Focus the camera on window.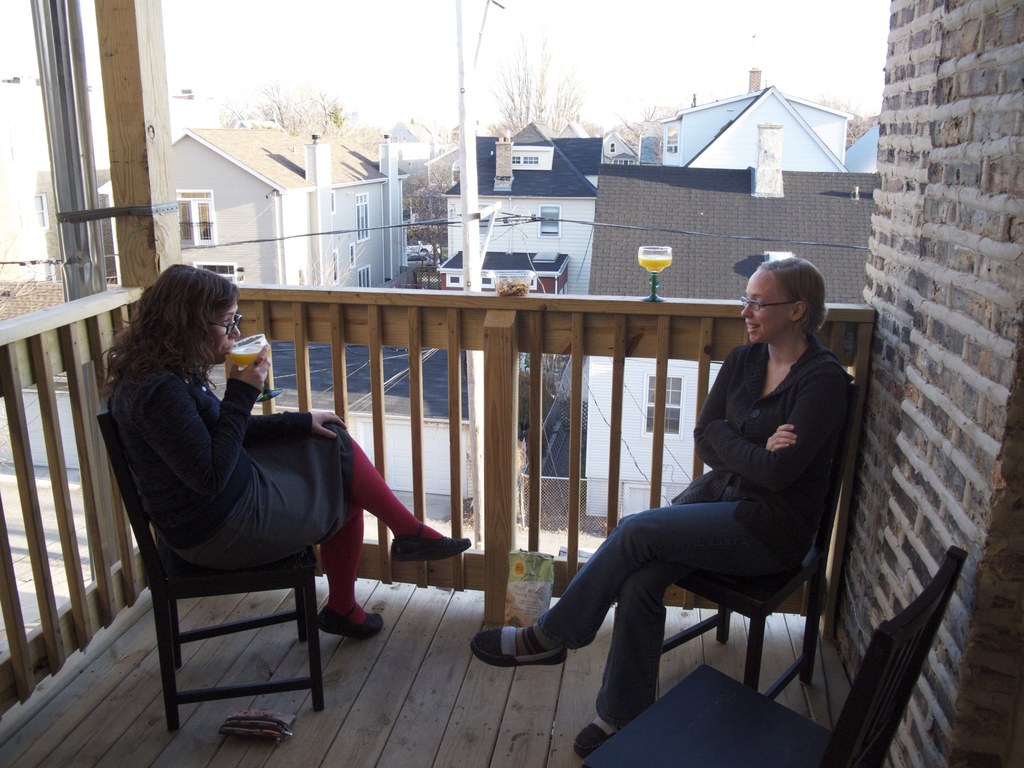
Focus region: box(510, 152, 522, 164).
